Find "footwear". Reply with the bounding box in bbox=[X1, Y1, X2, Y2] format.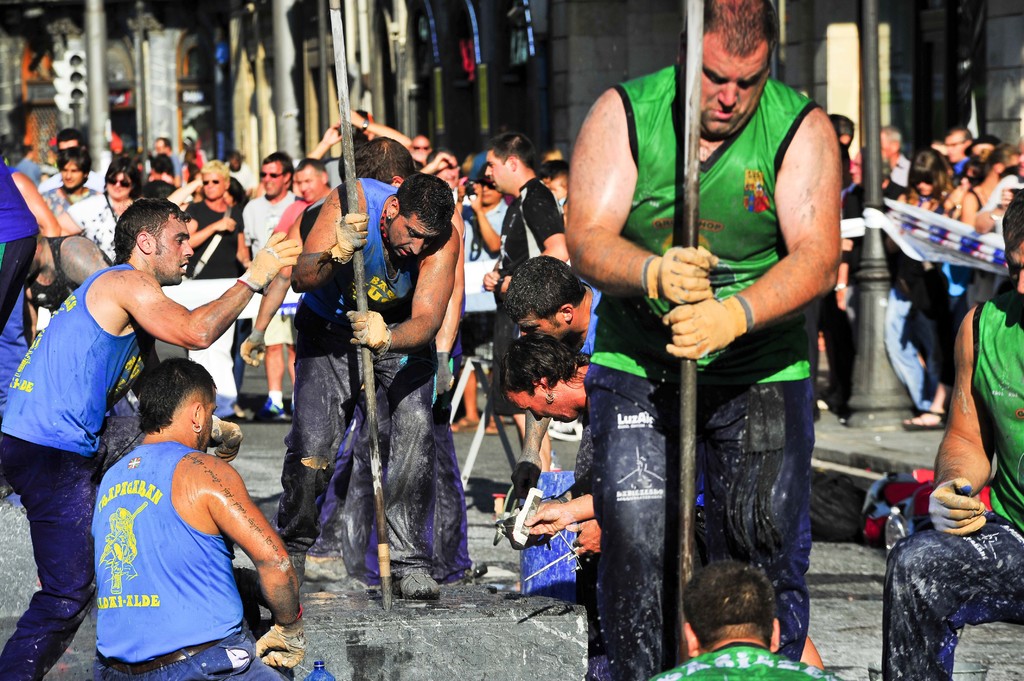
bbox=[301, 550, 348, 584].
